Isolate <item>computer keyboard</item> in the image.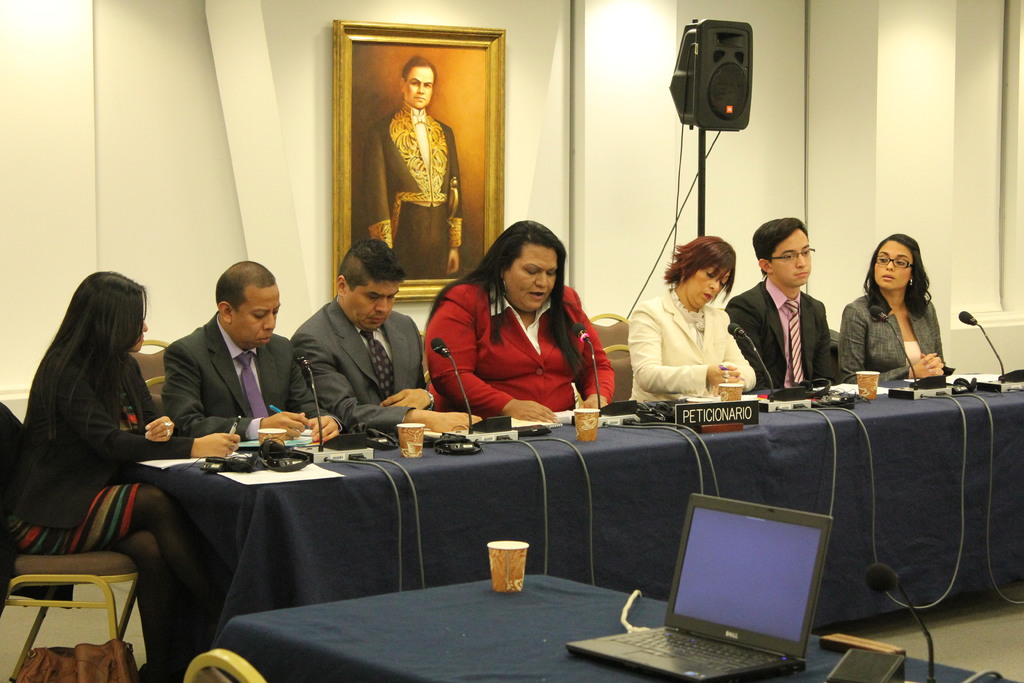
Isolated region: pyautogui.locateOnScreen(604, 627, 786, 676).
